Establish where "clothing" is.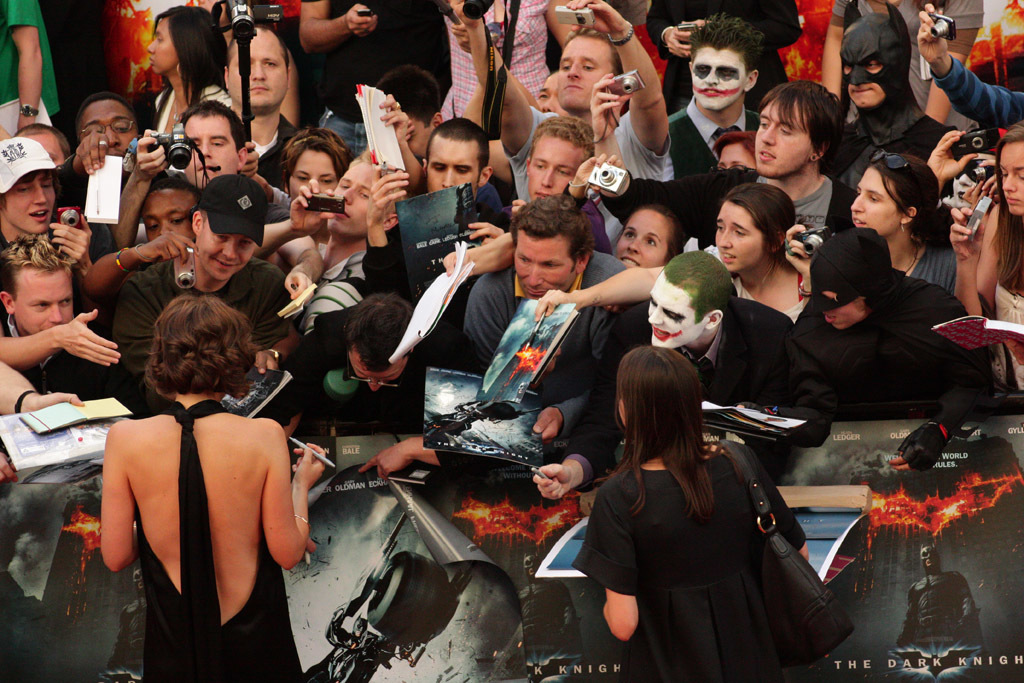
Established at {"left": 833, "top": 10, "right": 954, "bottom": 183}.
